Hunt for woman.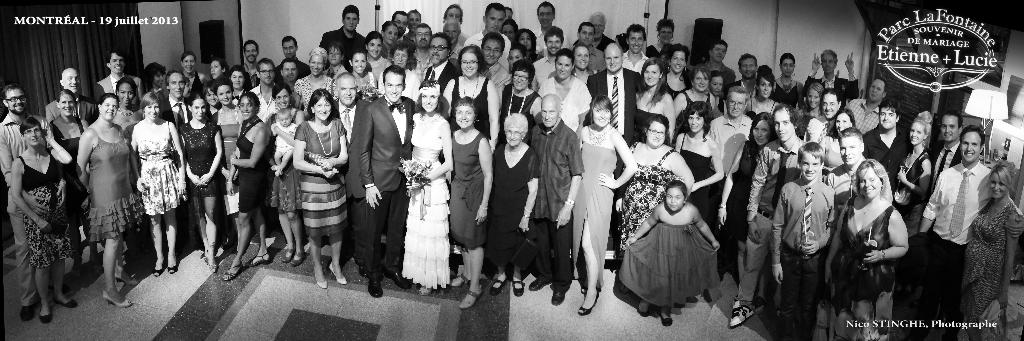
Hunted down at [x1=814, y1=105, x2=861, y2=178].
